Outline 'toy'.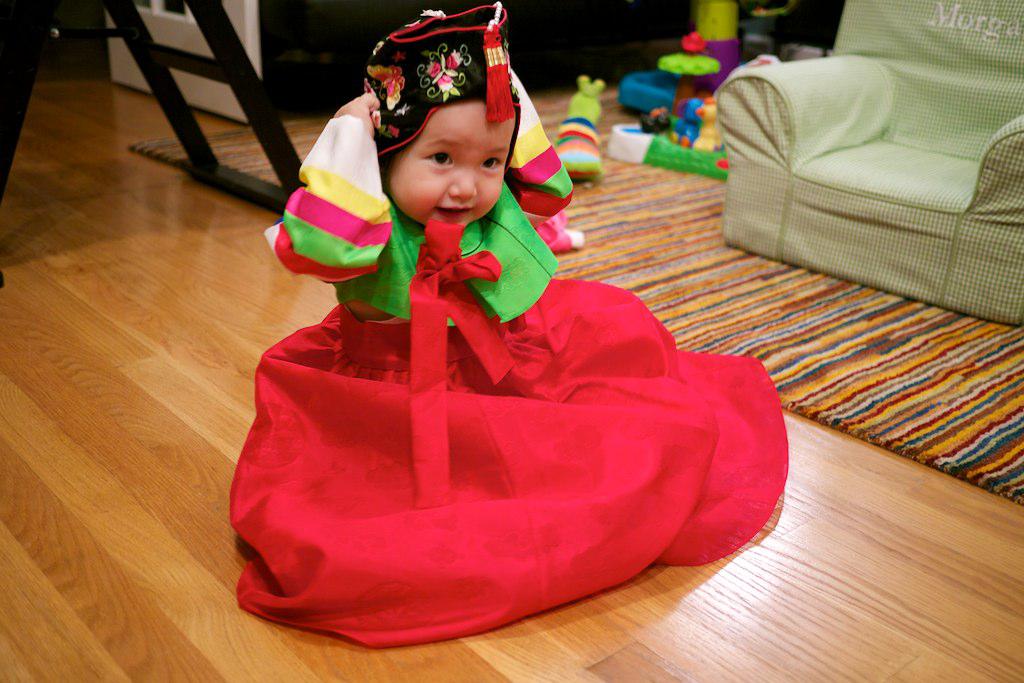
Outline: [left=628, top=105, right=672, bottom=146].
